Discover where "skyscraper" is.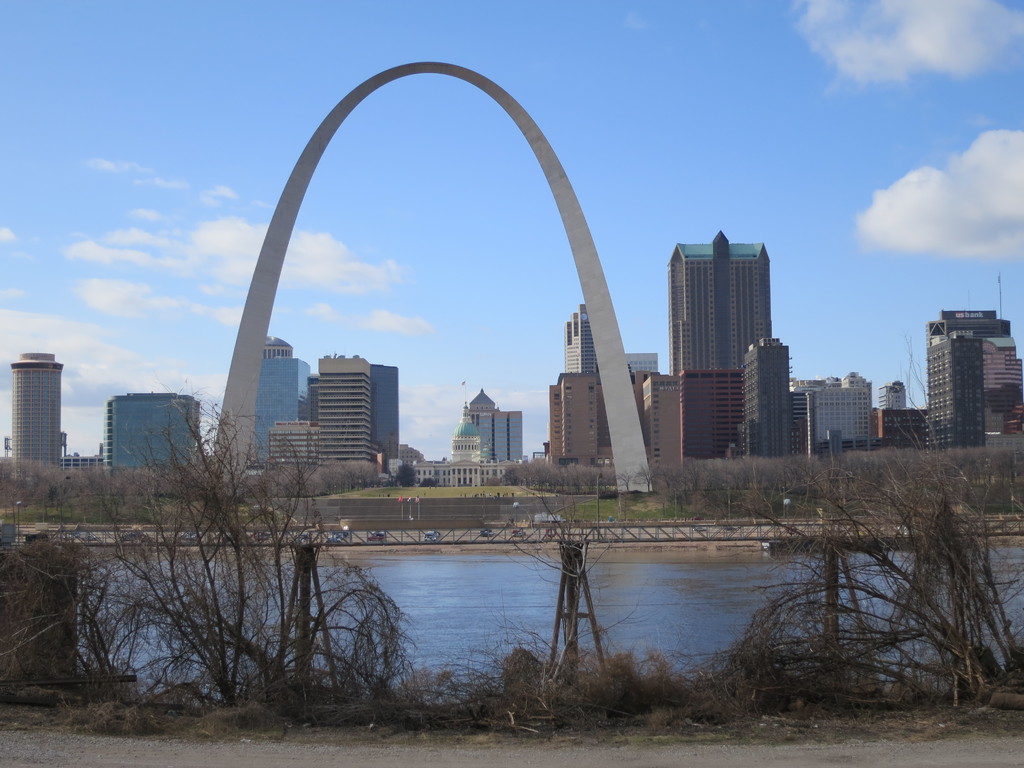
Discovered at [666, 229, 769, 376].
